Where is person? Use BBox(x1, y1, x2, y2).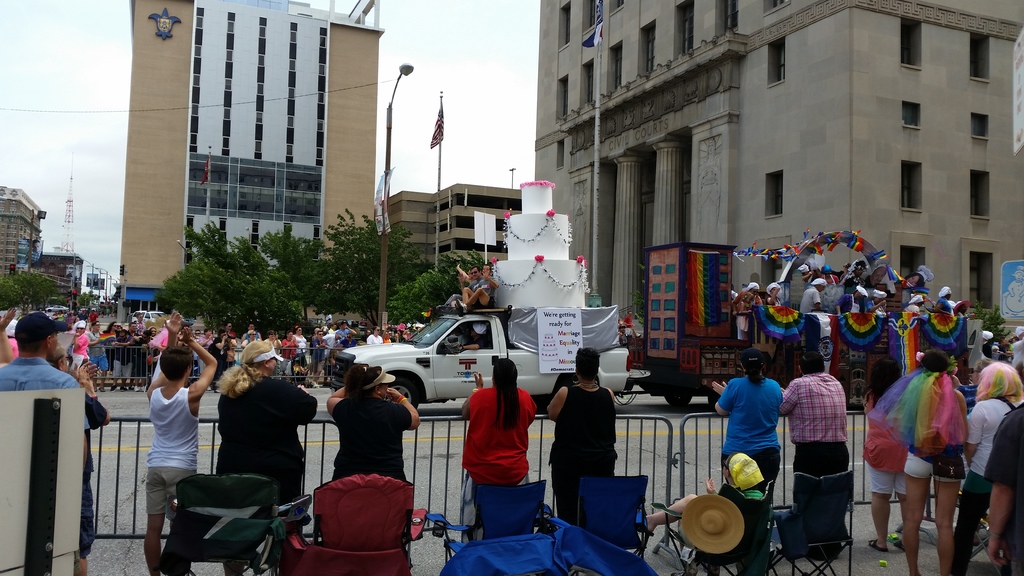
BBox(143, 308, 218, 575).
